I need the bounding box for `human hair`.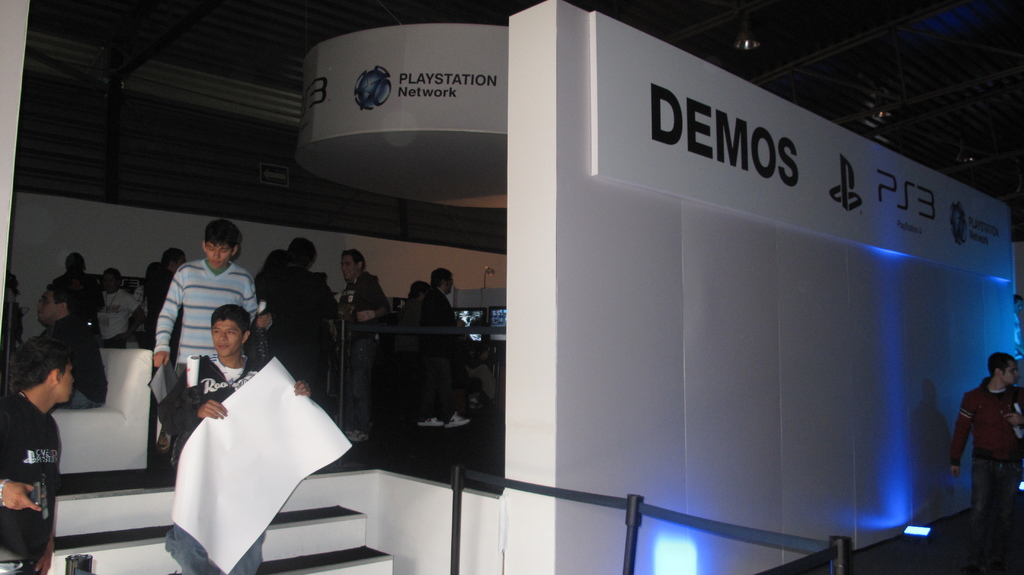
Here it is: box(212, 303, 255, 334).
